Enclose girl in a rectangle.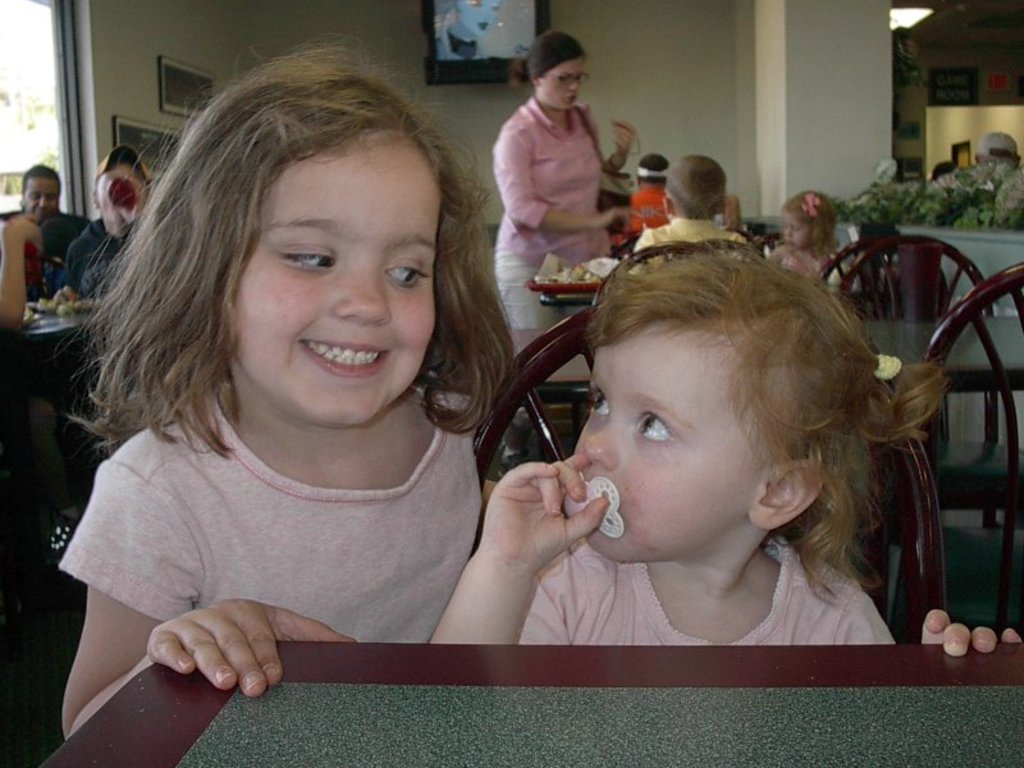
[x1=422, y1=221, x2=1023, y2=657].
